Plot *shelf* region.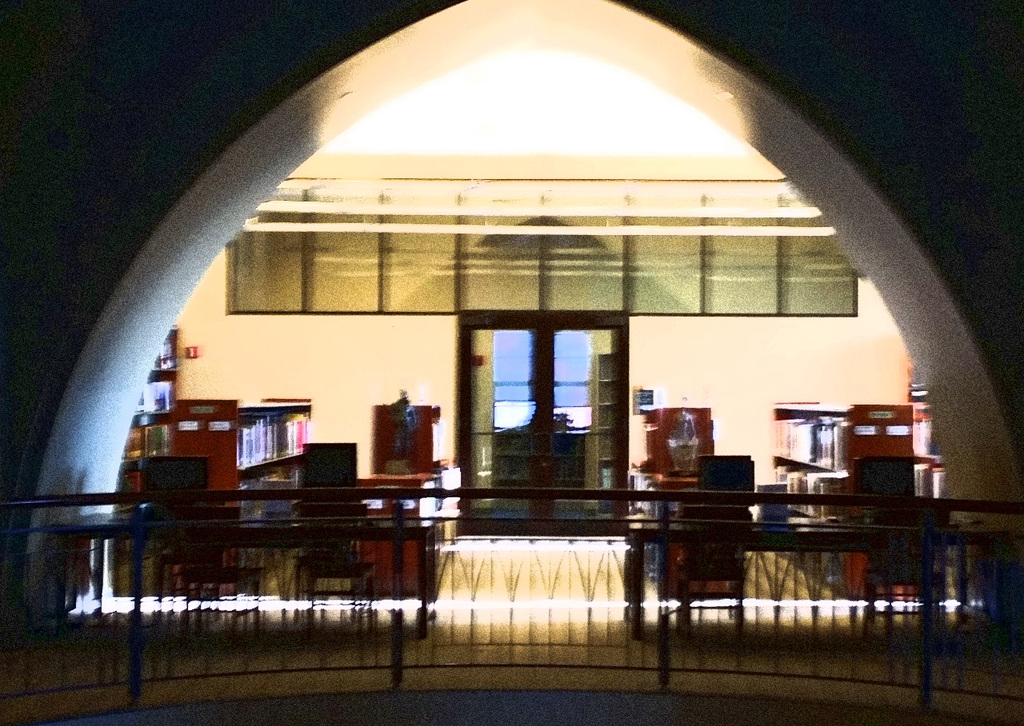
Plotted at 775:403:889:417.
